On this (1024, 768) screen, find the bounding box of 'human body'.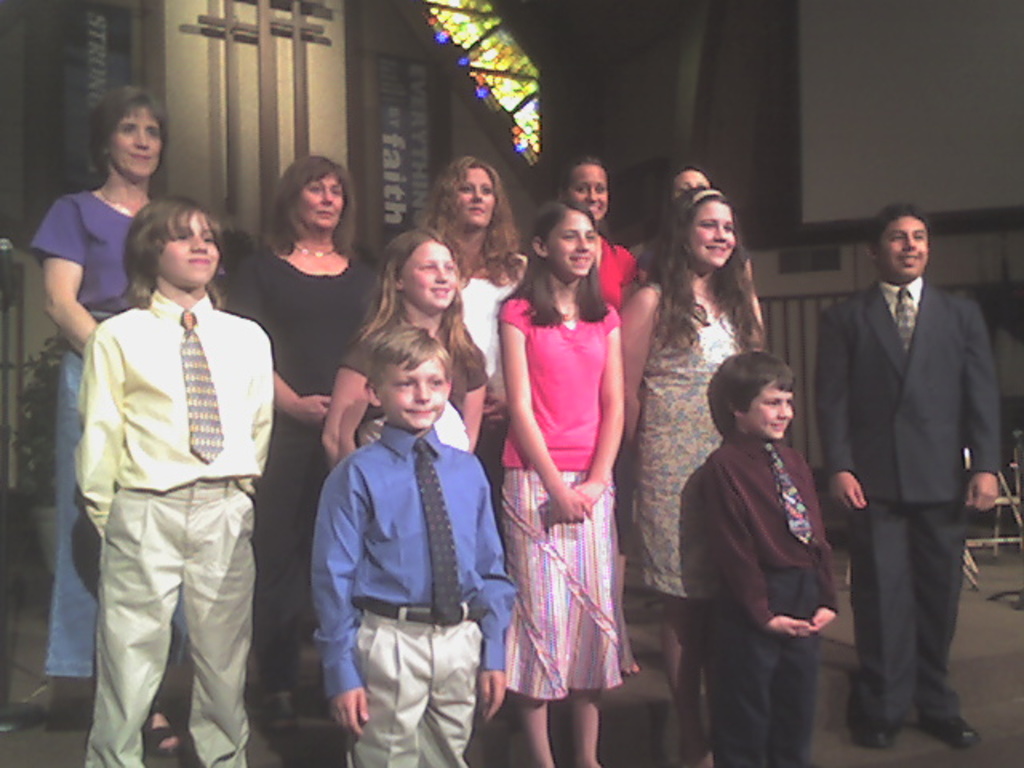
Bounding box: detection(227, 234, 384, 723).
